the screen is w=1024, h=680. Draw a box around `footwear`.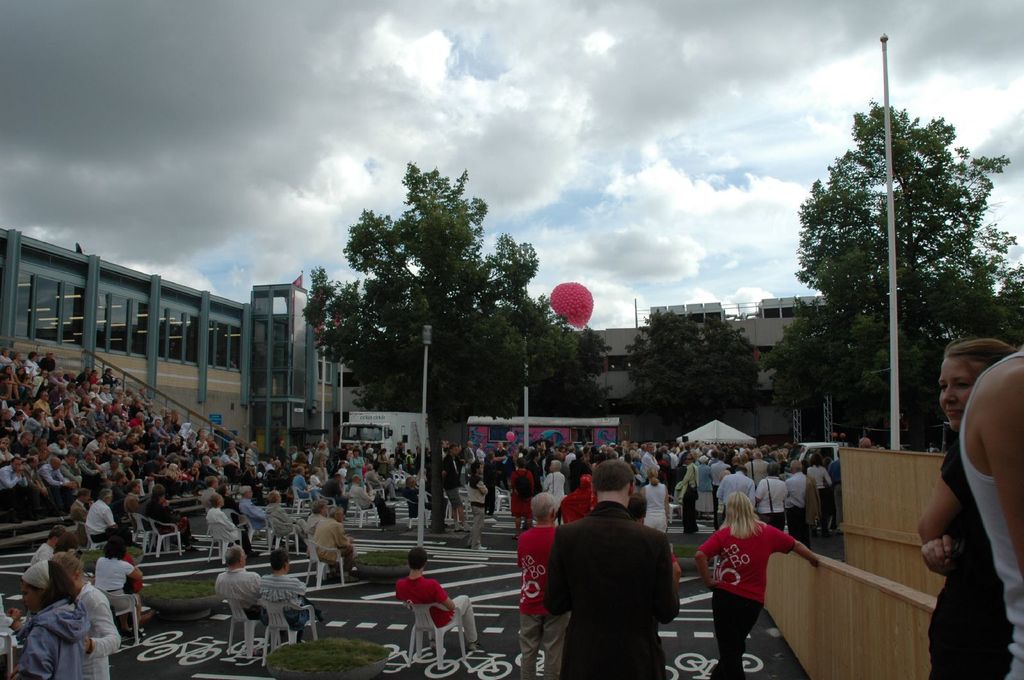
box(486, 514, 496, 525).
